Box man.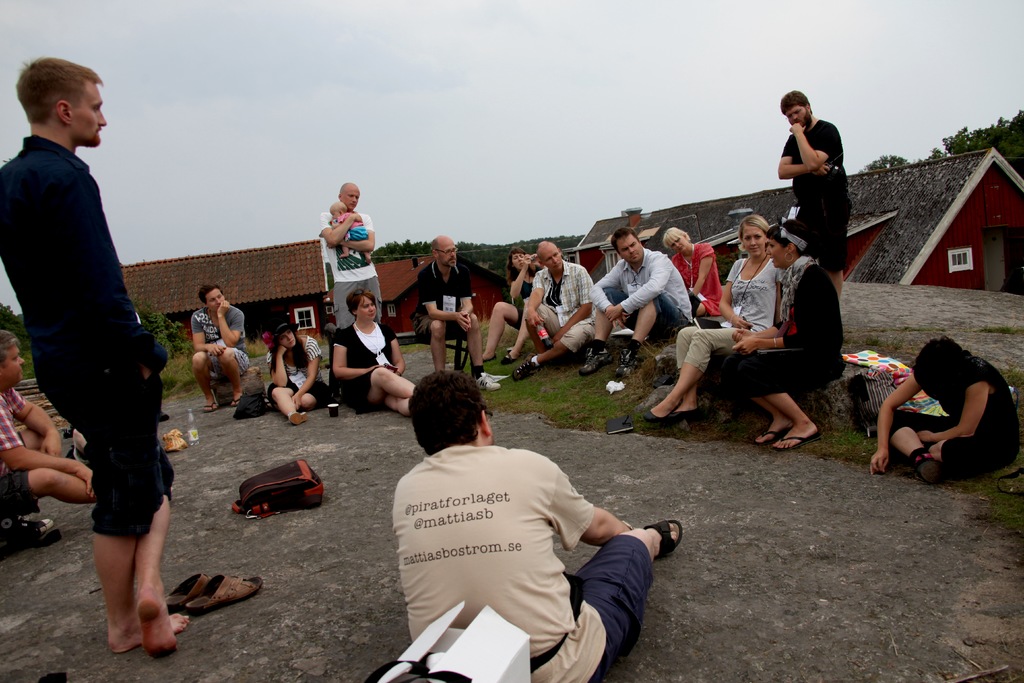
bbox(189, 283, 249, 411).
